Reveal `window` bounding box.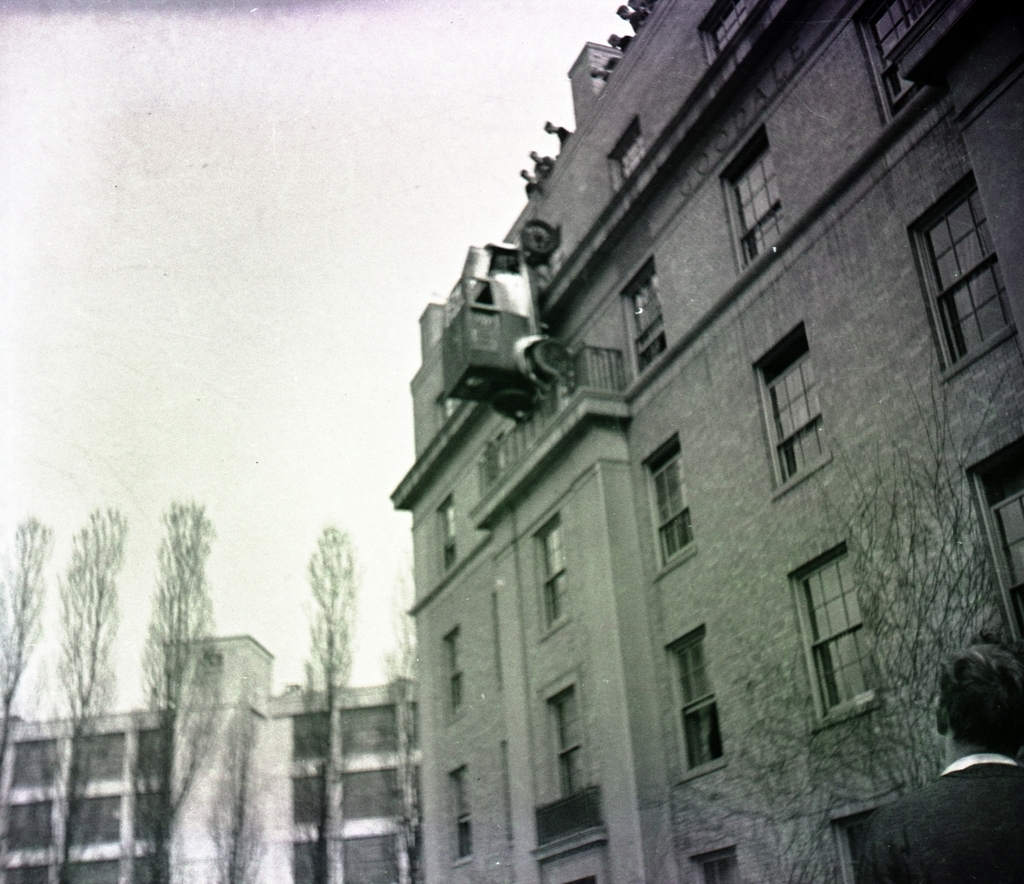
Revealed: select_region(970, 440, 1023, 644).
